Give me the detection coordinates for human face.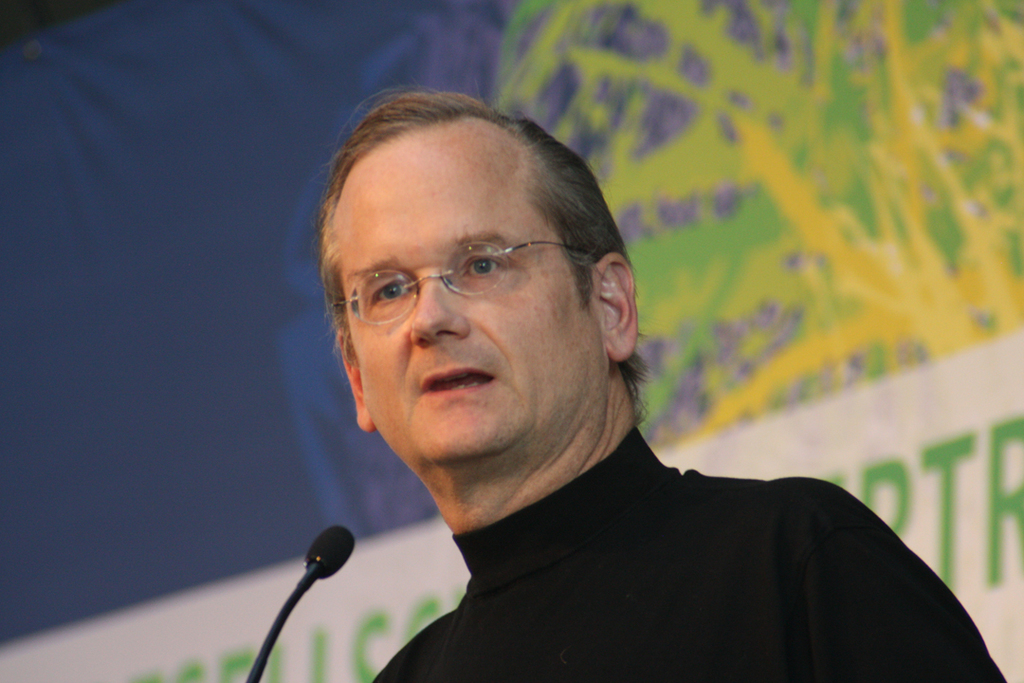
336:117:606:473.
